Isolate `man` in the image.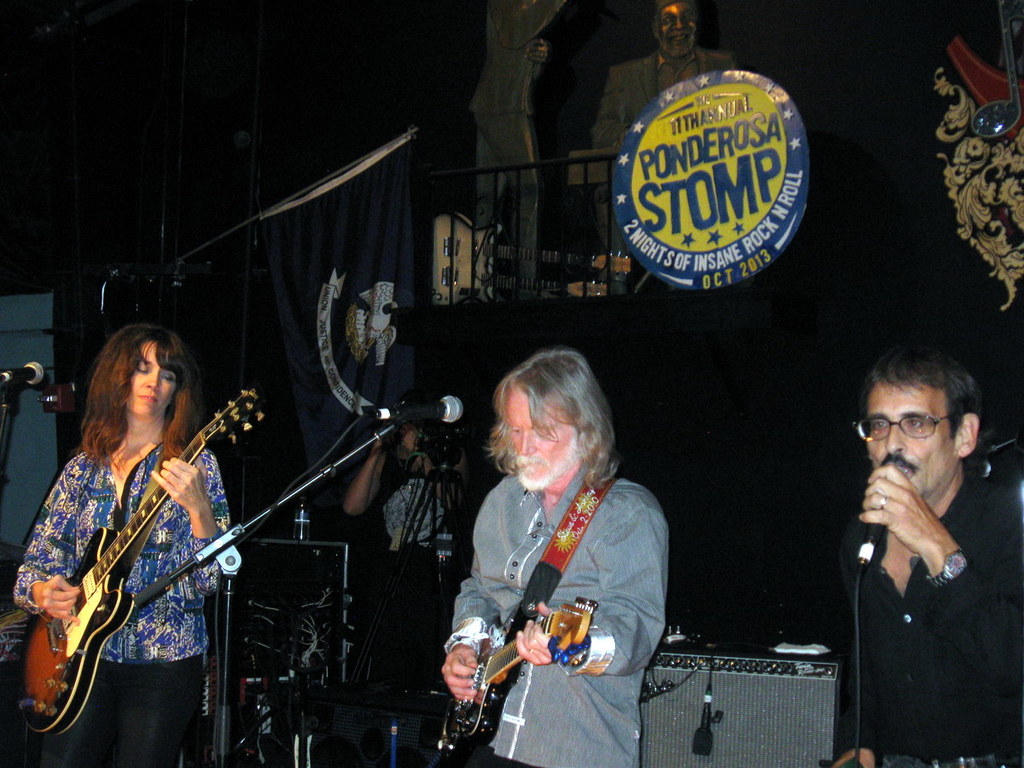
Isolated region: [813, 328, 1003, 755].
